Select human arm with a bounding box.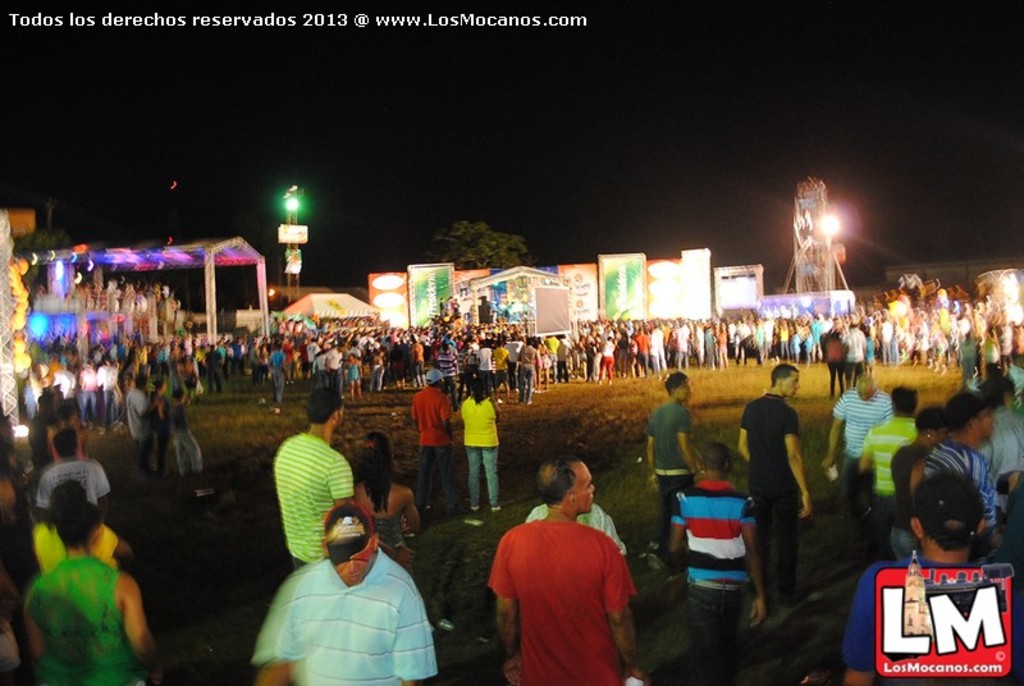
BBox(438, 381, 453, 430).
